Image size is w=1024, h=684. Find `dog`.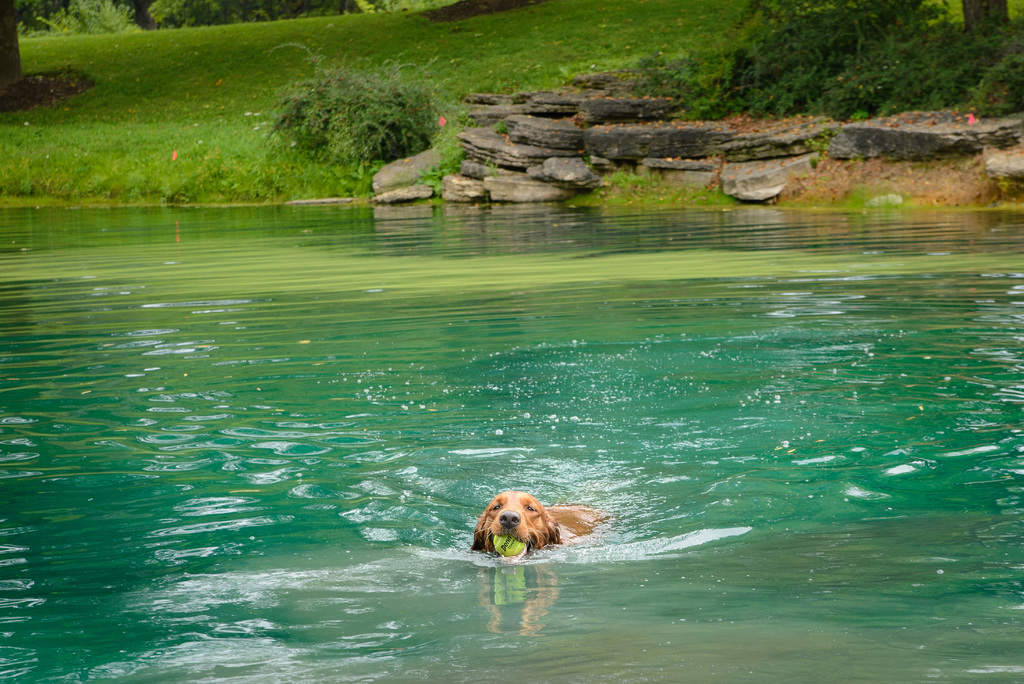
box(467, 487, 618, 567).
